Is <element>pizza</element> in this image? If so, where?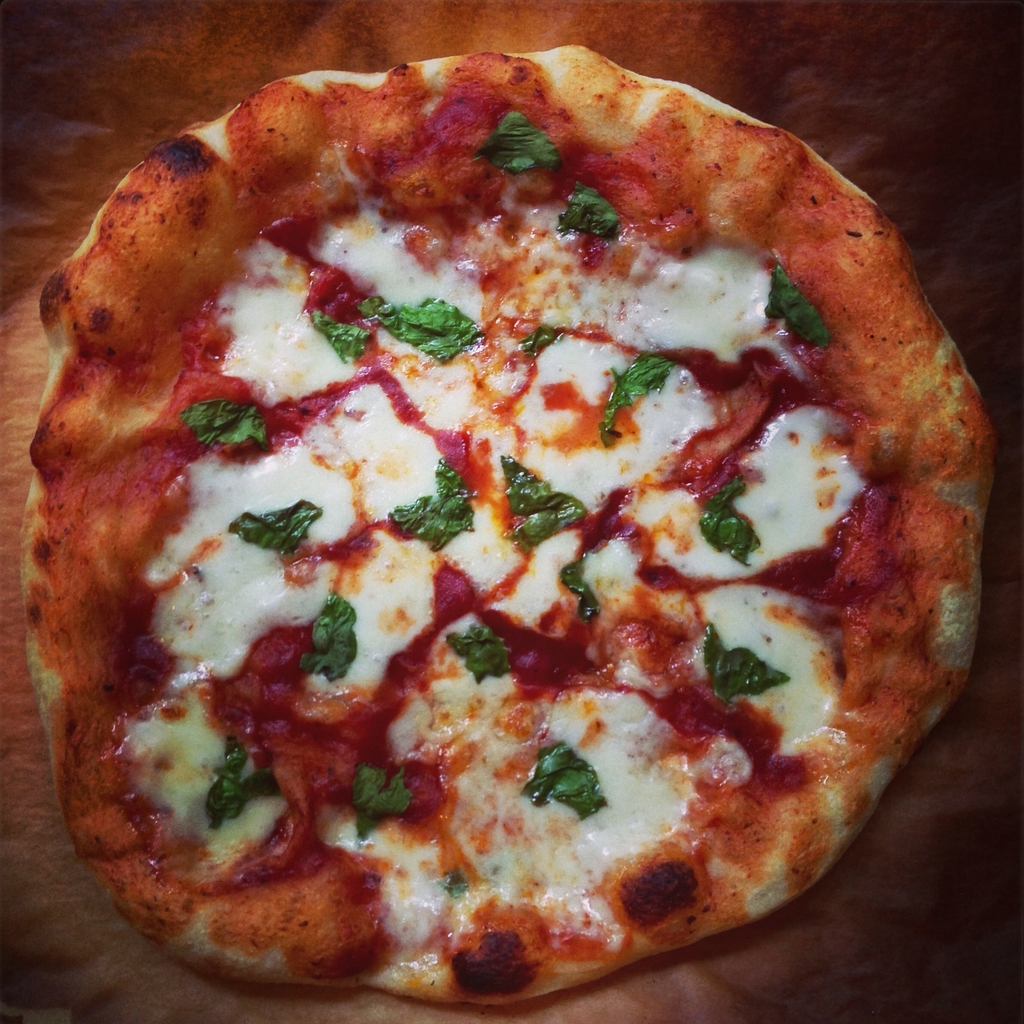
Yes, at detection(12, 45, 993, 998).
